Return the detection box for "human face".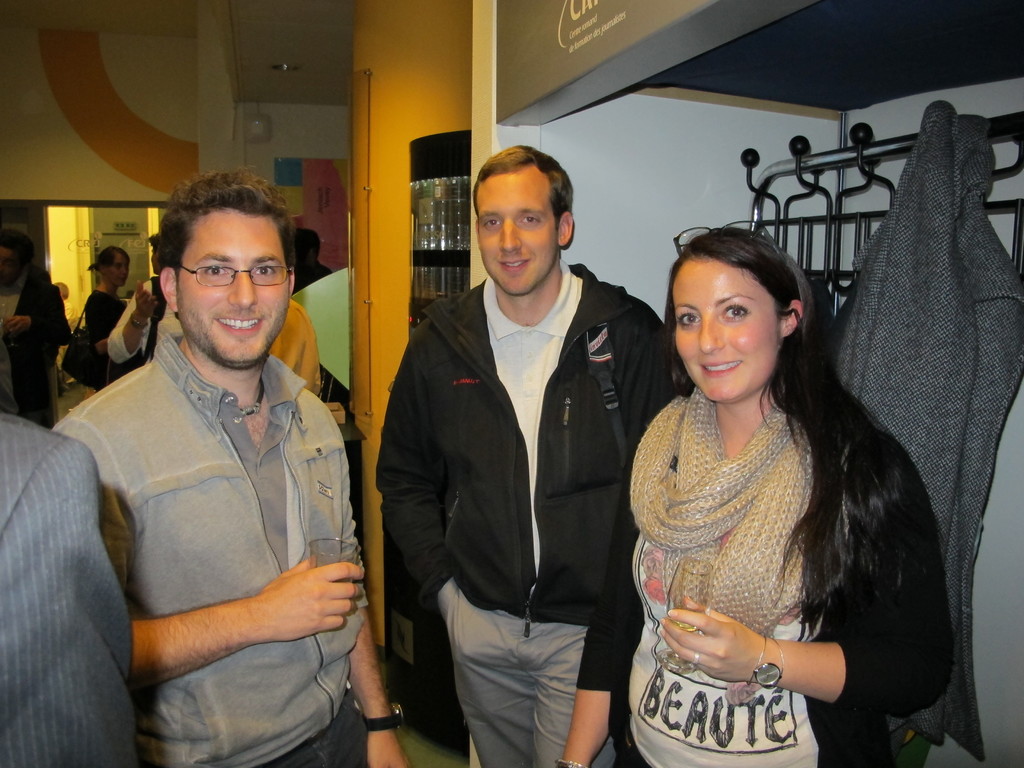
668:250:779:410.
